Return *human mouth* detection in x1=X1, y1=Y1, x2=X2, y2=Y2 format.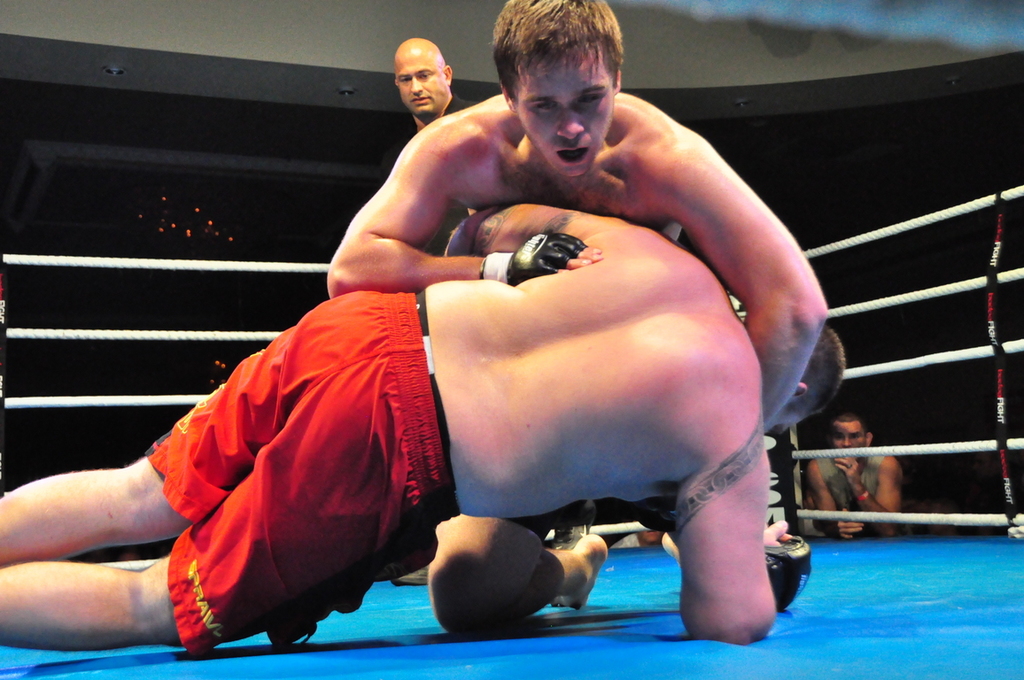
x1=411, y1=95, x2=432, y2=110.
